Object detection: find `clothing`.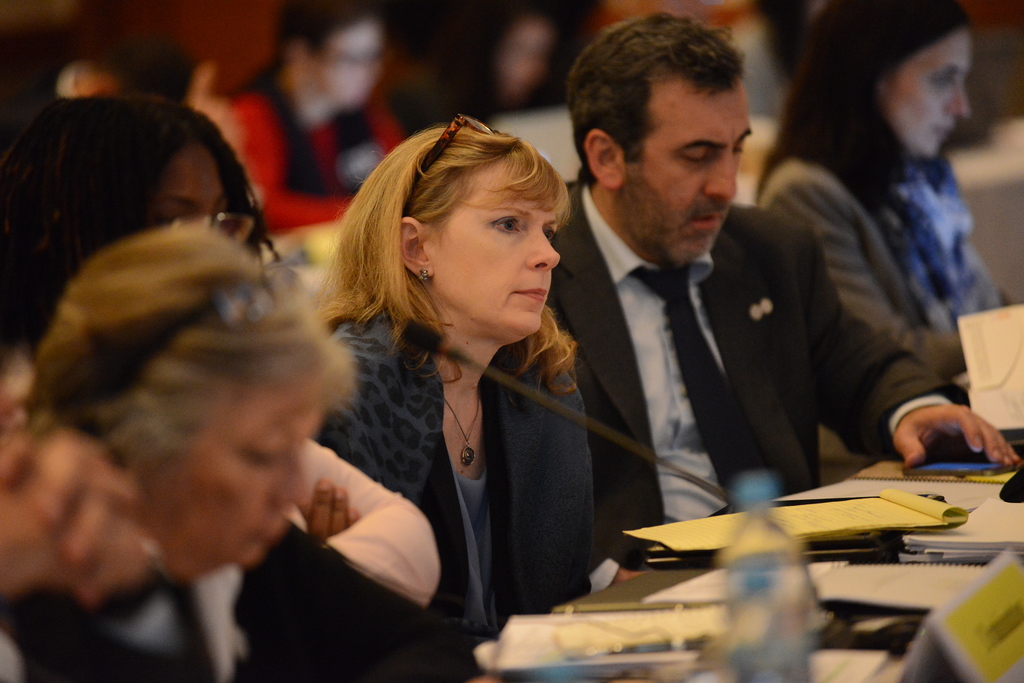
bbox=[729, 16, 785, 124].
